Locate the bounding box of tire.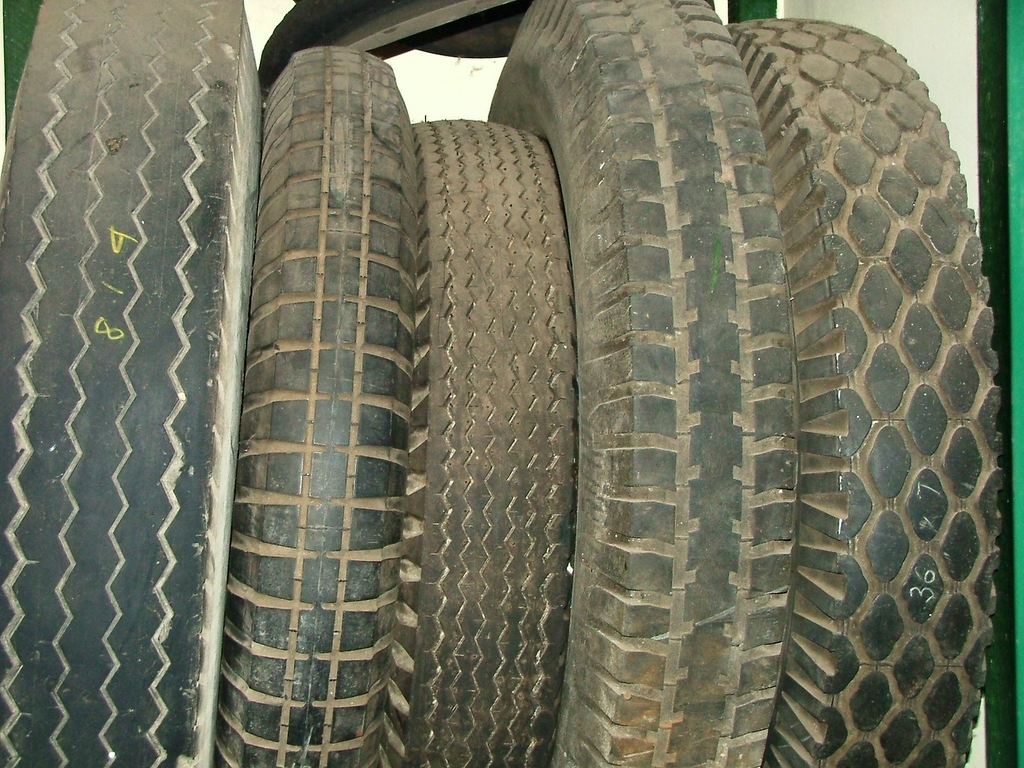
Bounding box: Rect(0, 0, 266, 767).
